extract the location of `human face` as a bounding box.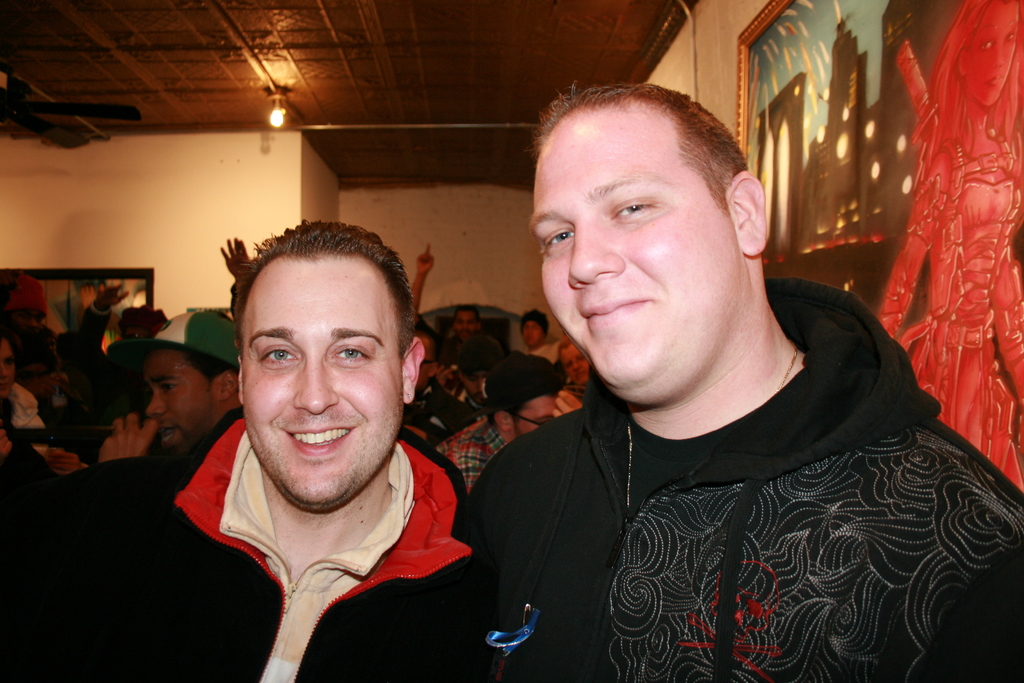
box(561, 341, 589, 375).
